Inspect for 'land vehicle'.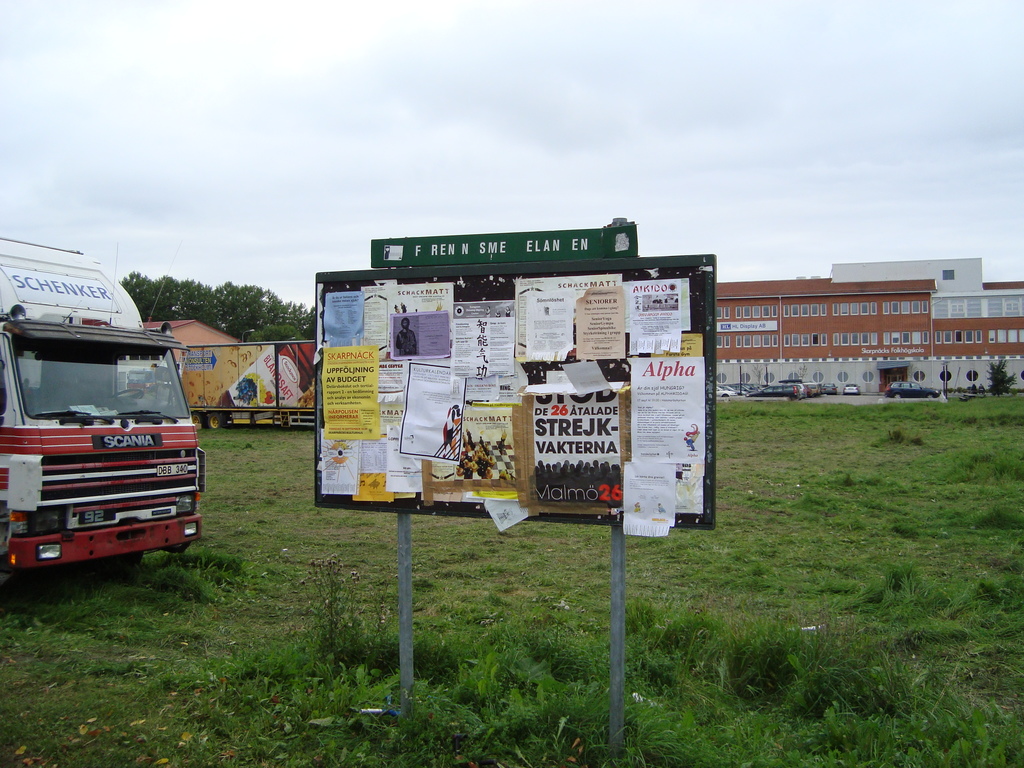
Inspection: {"x1": 3, "y1": 290, "x2": 211, "y2": 582}.
